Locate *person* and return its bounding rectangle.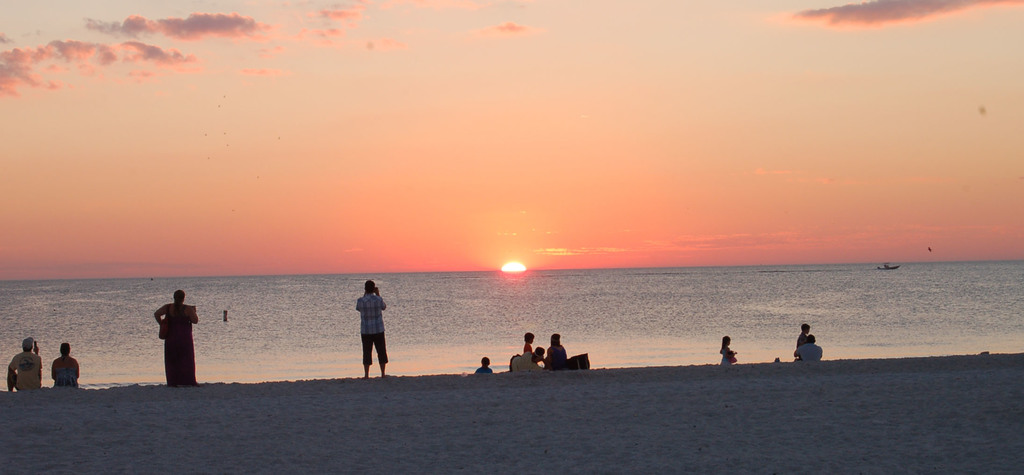
box=[796, 323, 809, 345].
